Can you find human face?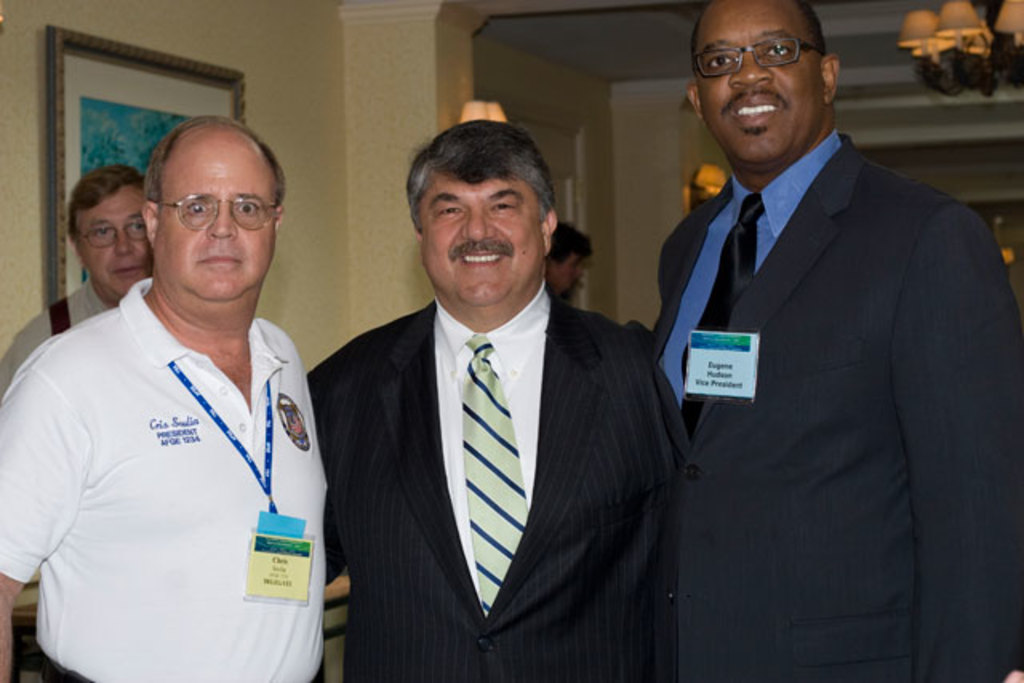
Yes, bounding box: (550, 248, 589, 293).
